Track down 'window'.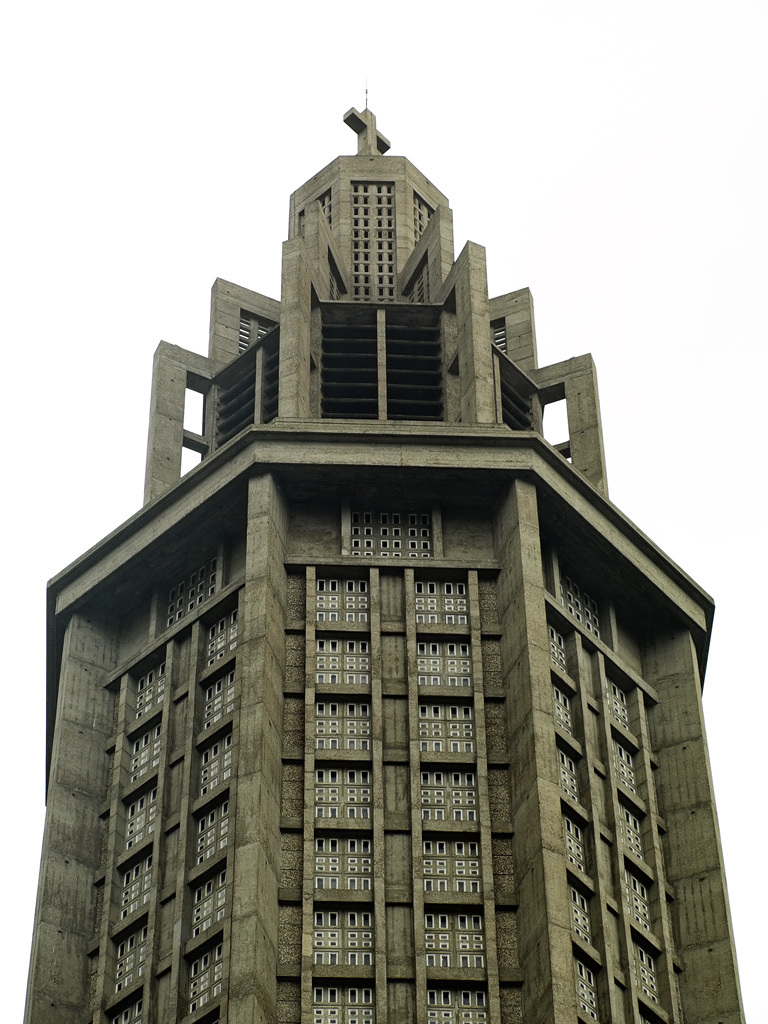
Tracked to Rect(565, 808, 588, 863).
